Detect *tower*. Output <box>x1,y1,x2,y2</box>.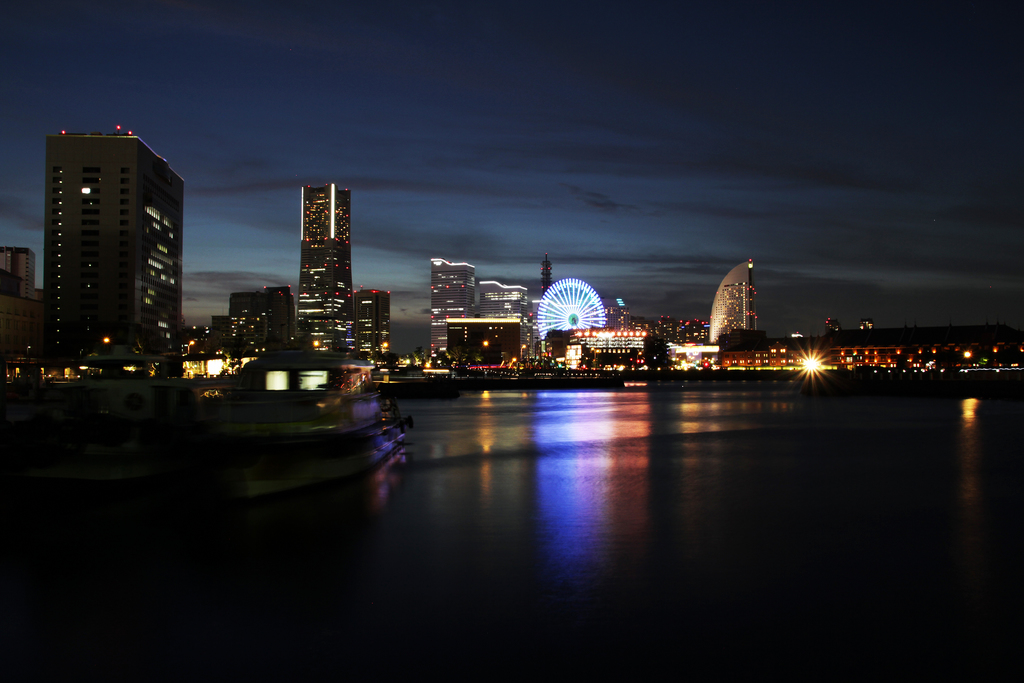
<box>706,257,761,345</box>.
